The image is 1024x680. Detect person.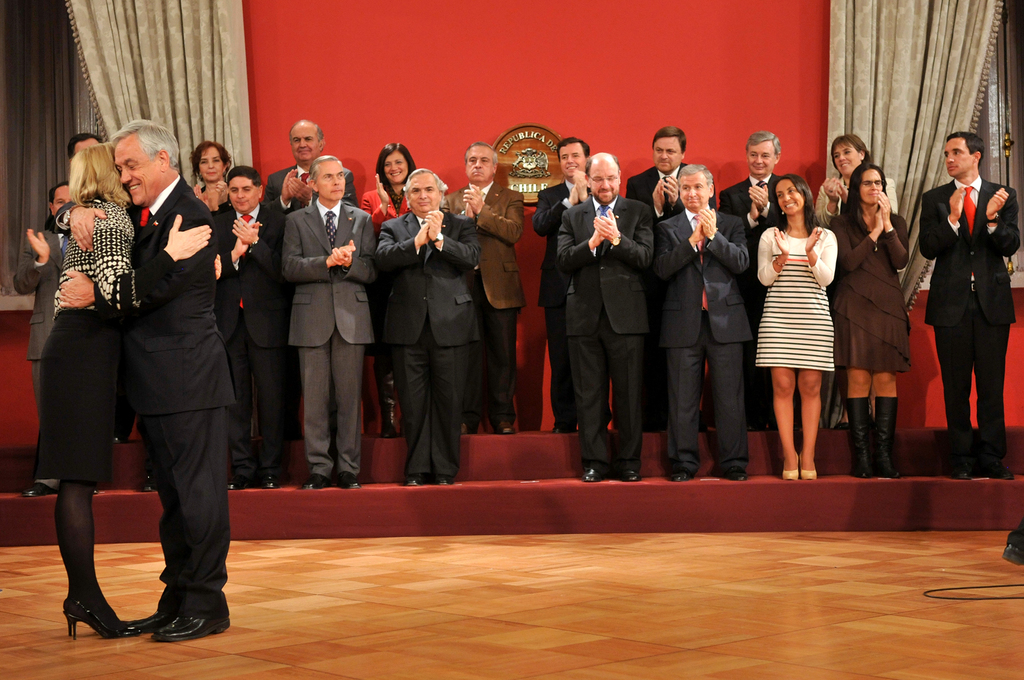
Detection: <box>375,166,482,490</box>.
